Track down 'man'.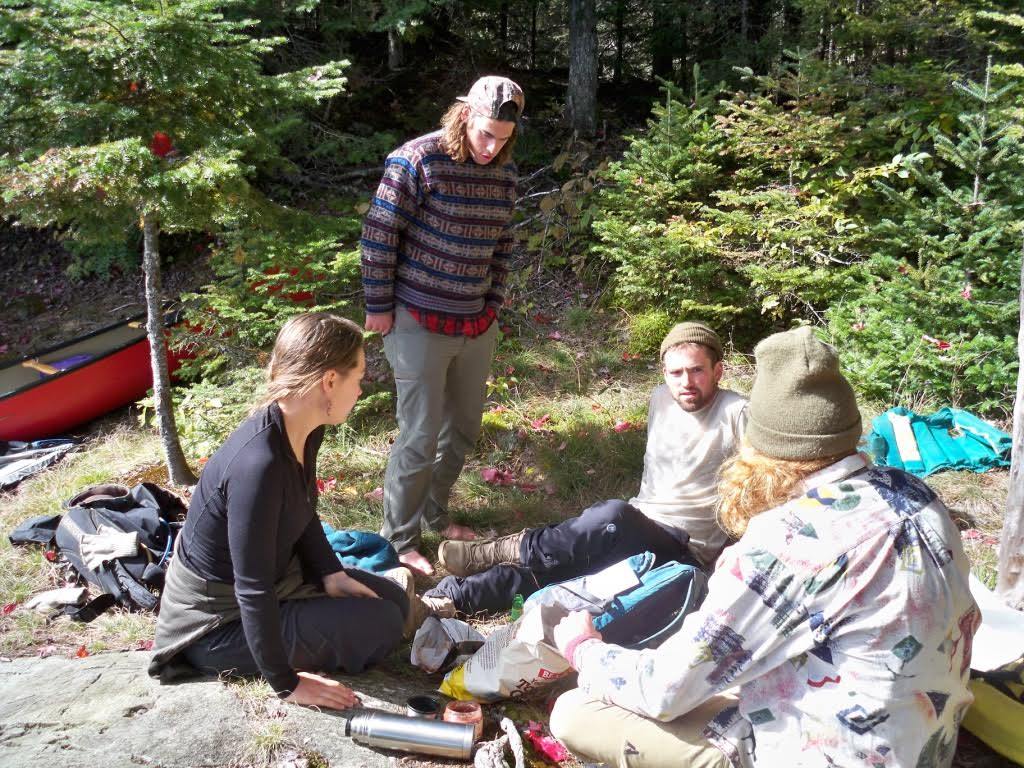
Tracked to [417,319,748,611].
